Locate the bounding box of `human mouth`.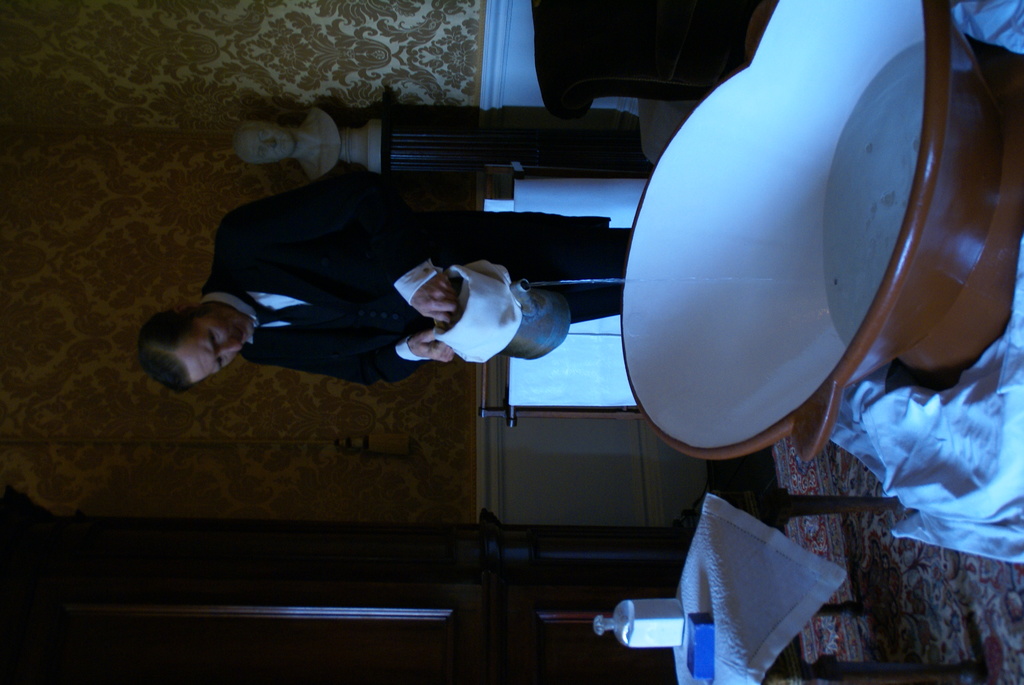
Bounding box: crop(234, 332, 248, 348).
